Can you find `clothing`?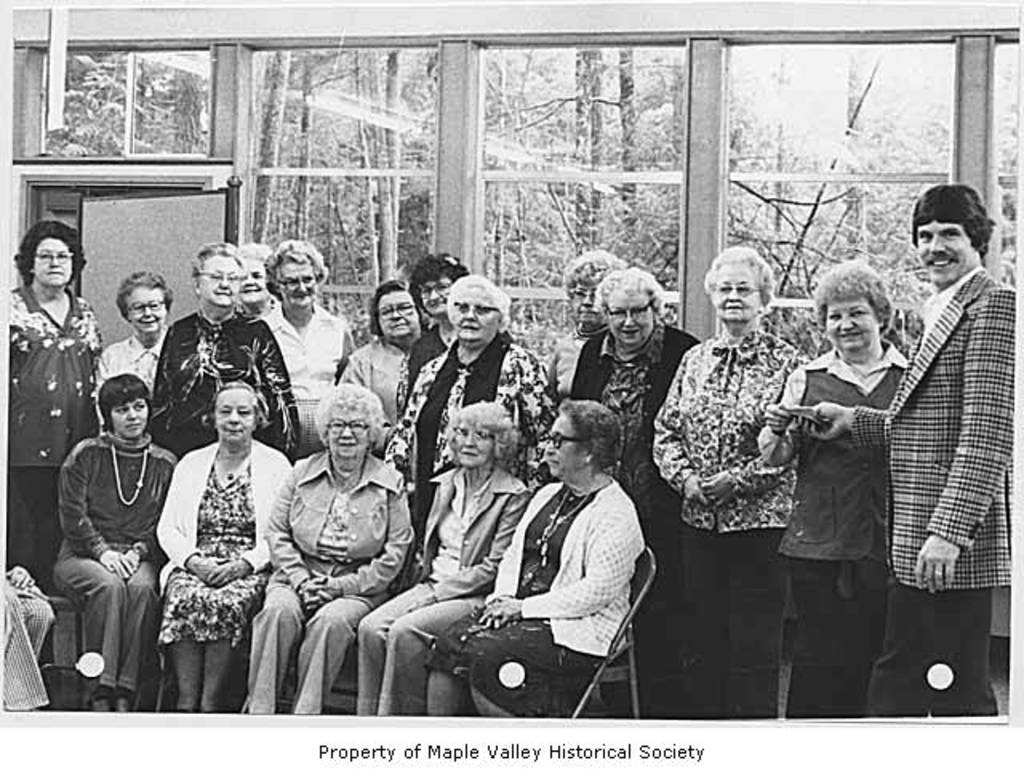
Yes, bounding box: left=341, top=333, right=408, bottom=418.
